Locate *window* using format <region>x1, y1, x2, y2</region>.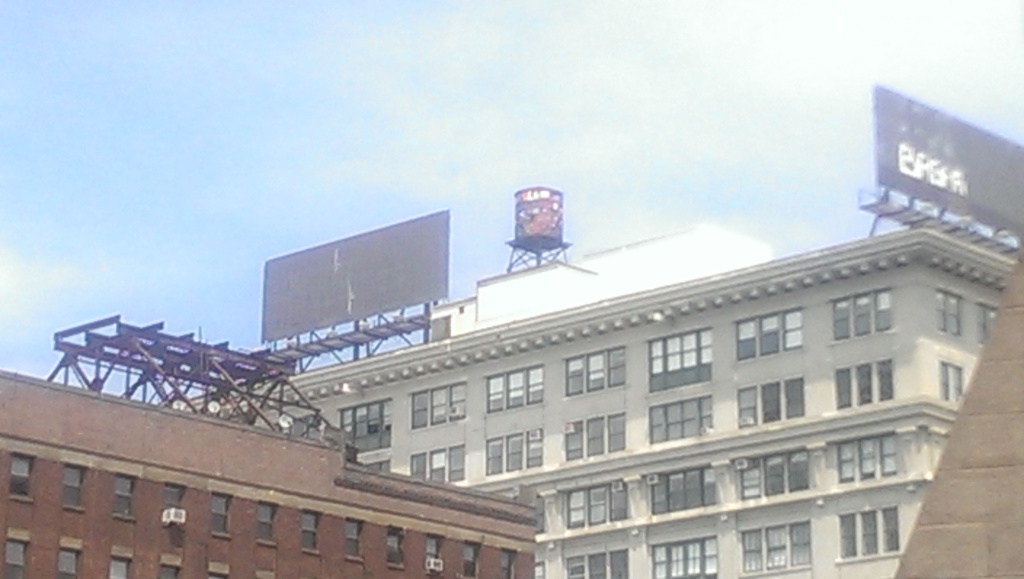
<region>347, 518, 362, 563</region>.
